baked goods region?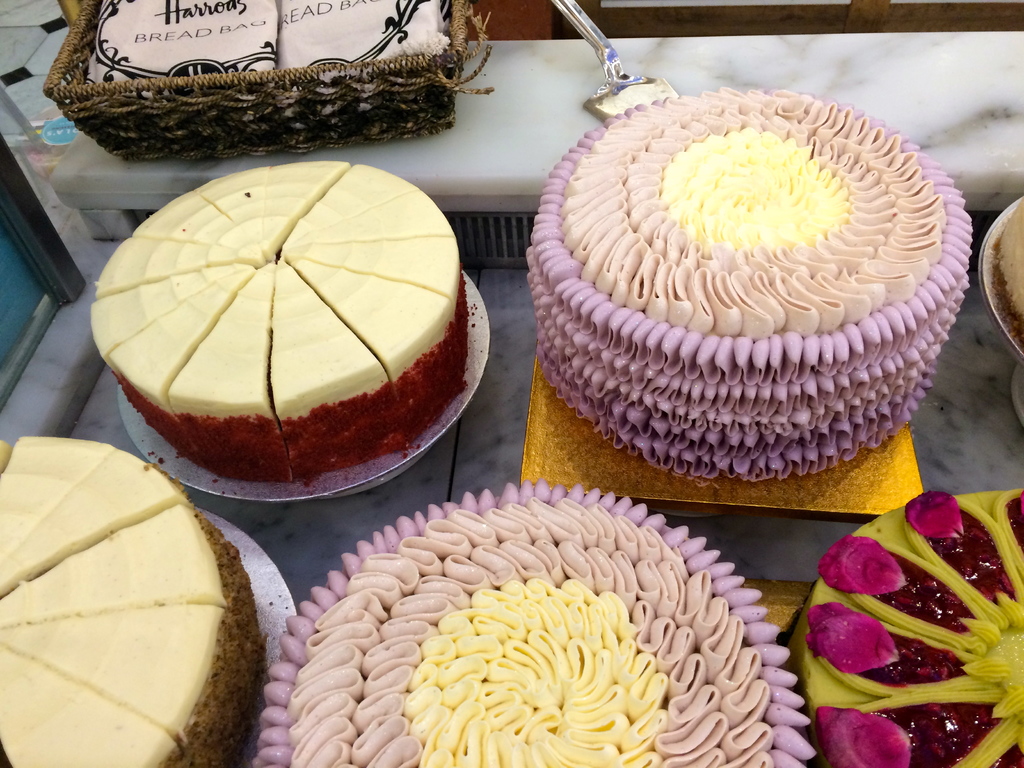
519/78/970/481
